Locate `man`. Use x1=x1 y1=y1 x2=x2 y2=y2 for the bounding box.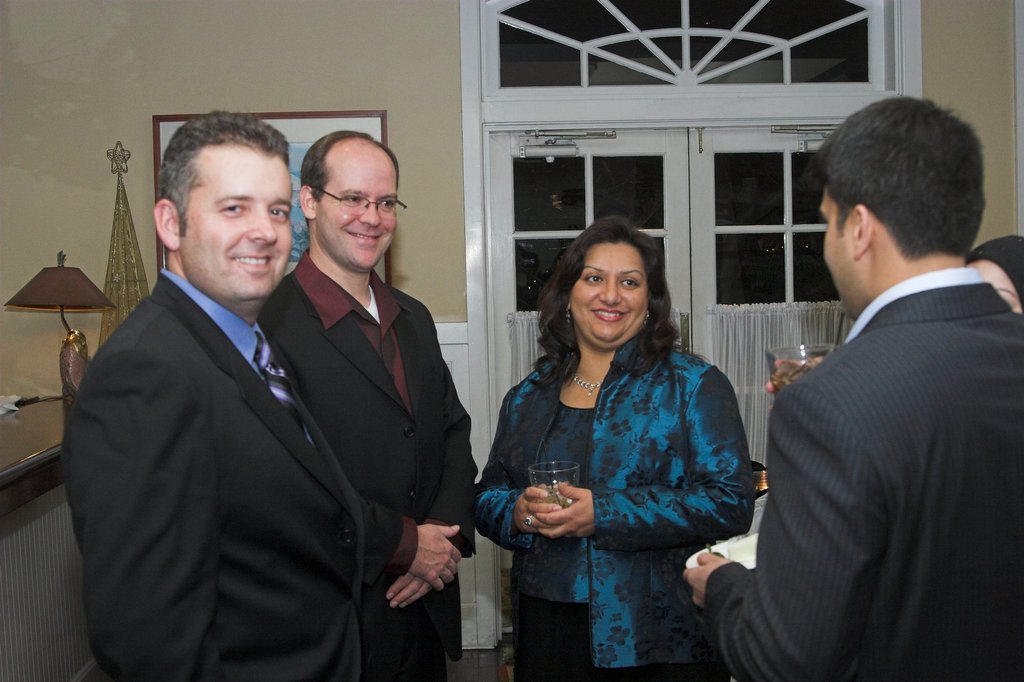
x1=260 y1=129 x2=482 y2=681.
